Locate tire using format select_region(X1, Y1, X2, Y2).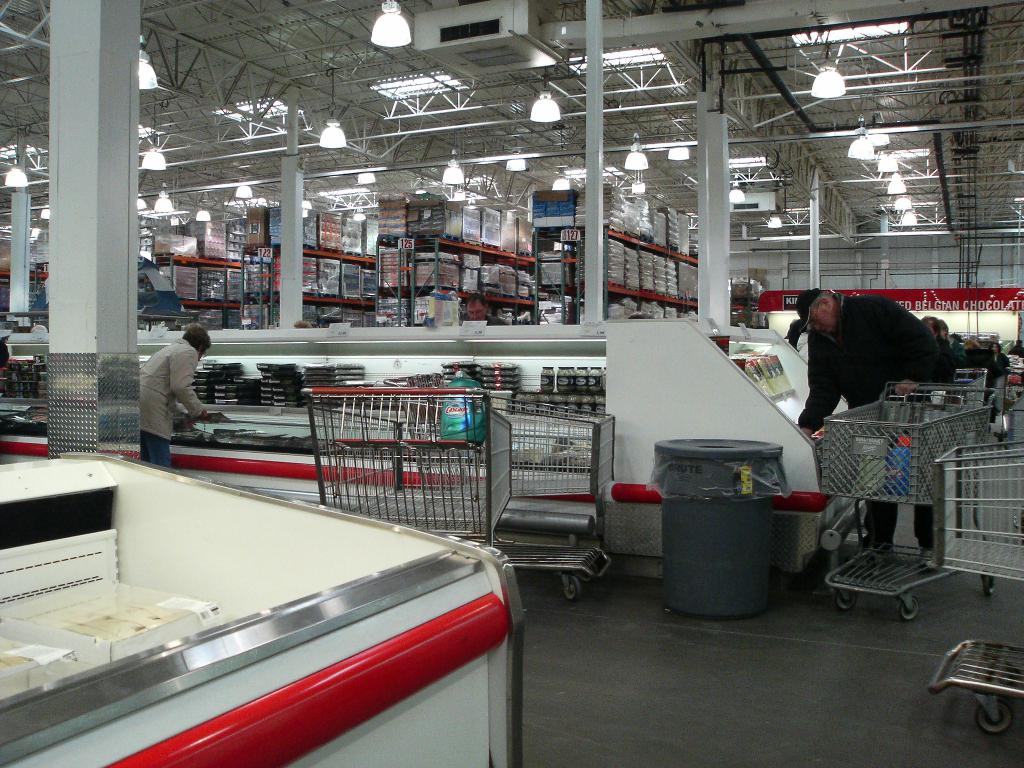
select_region(898, 595, 925, 620).
